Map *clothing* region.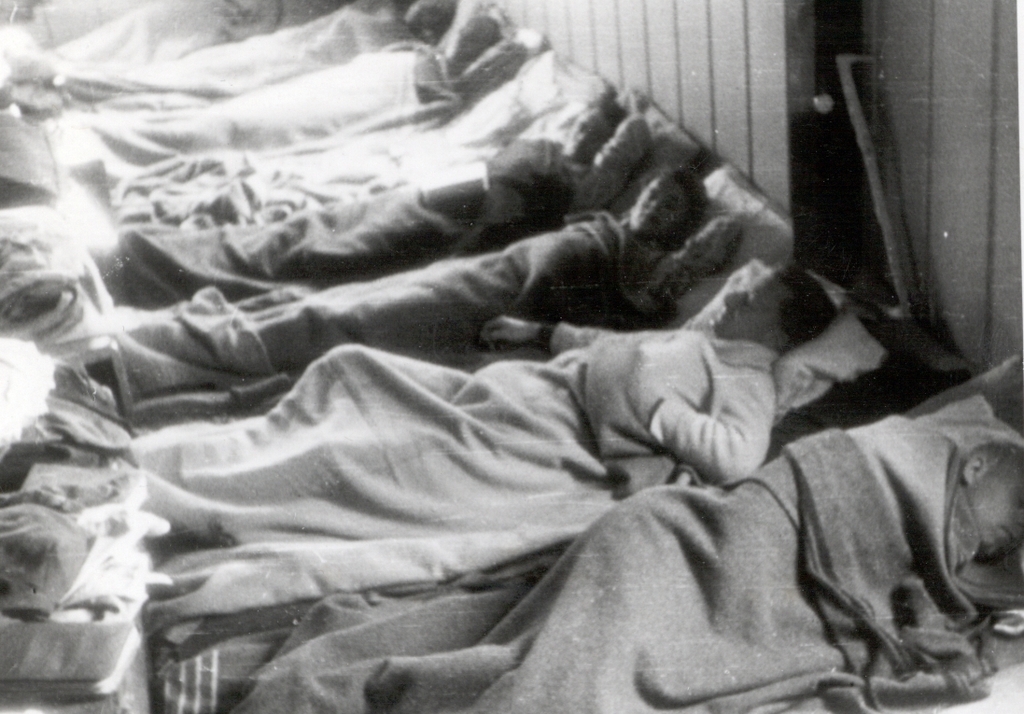
Mapped to {"left": 533, "top": 330, "right": 779, "bottom": 482}.
